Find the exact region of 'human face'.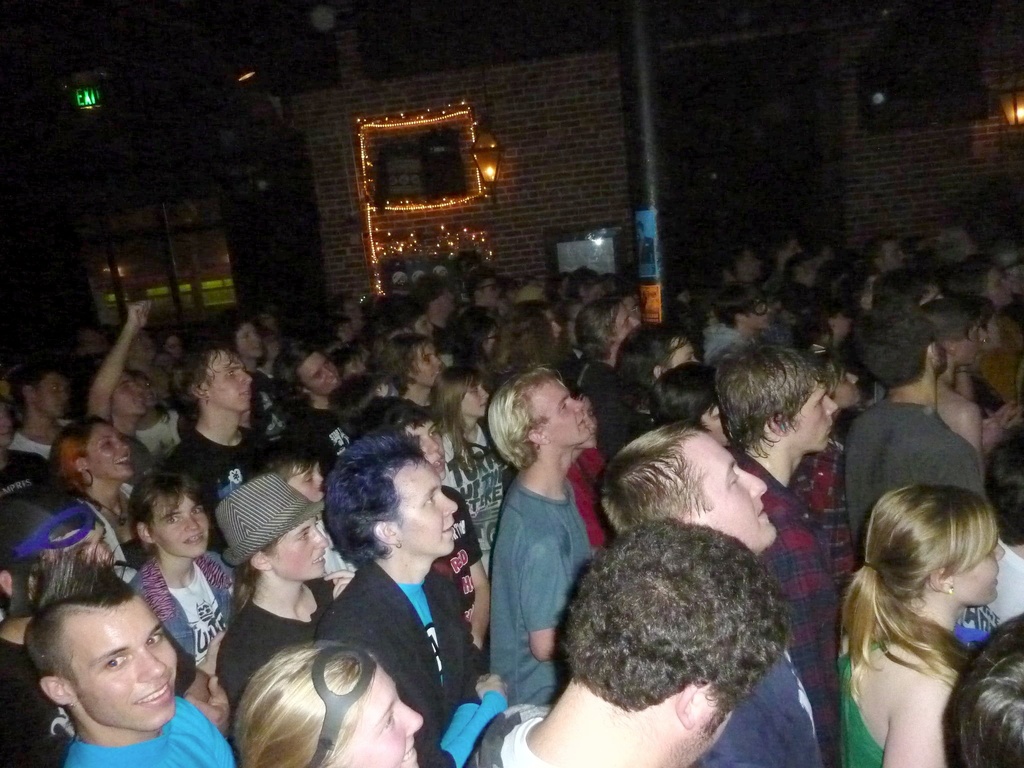
Exact region: BBox(521, 371, 593, 449).
